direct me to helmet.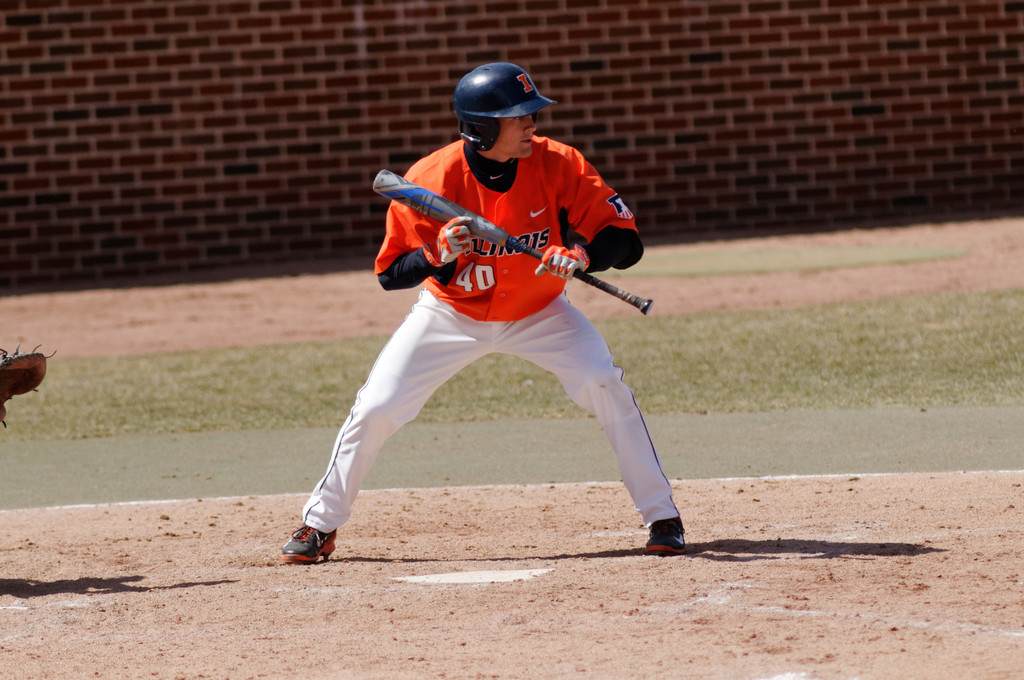
Direction: <box>454,65,557,149</box>.
